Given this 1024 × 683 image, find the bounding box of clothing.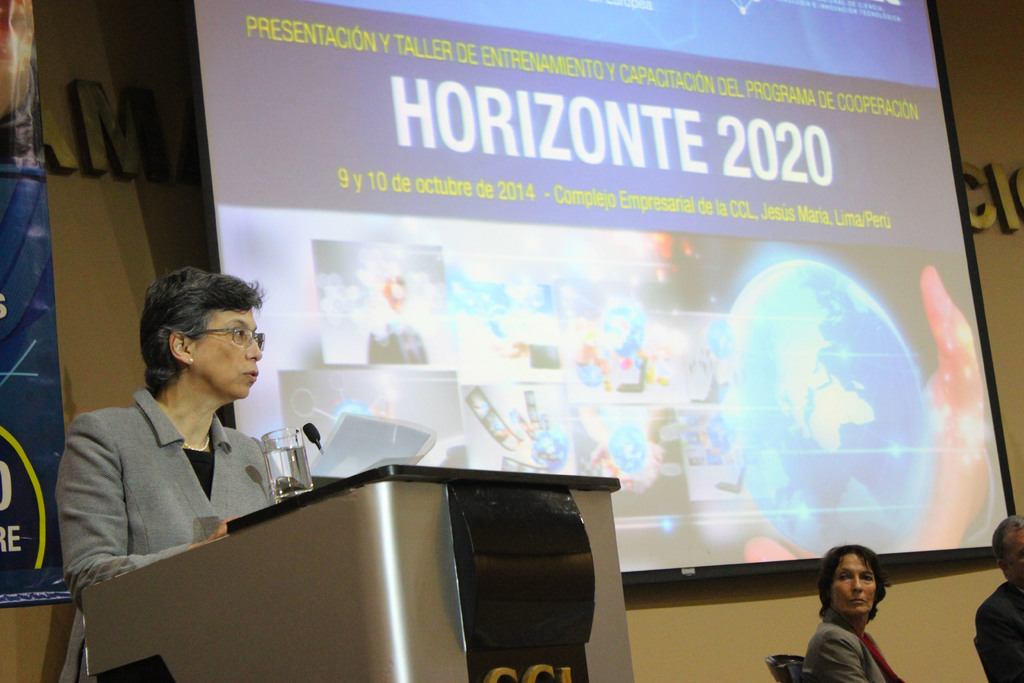
BBox(808, 609, 902, 682).
